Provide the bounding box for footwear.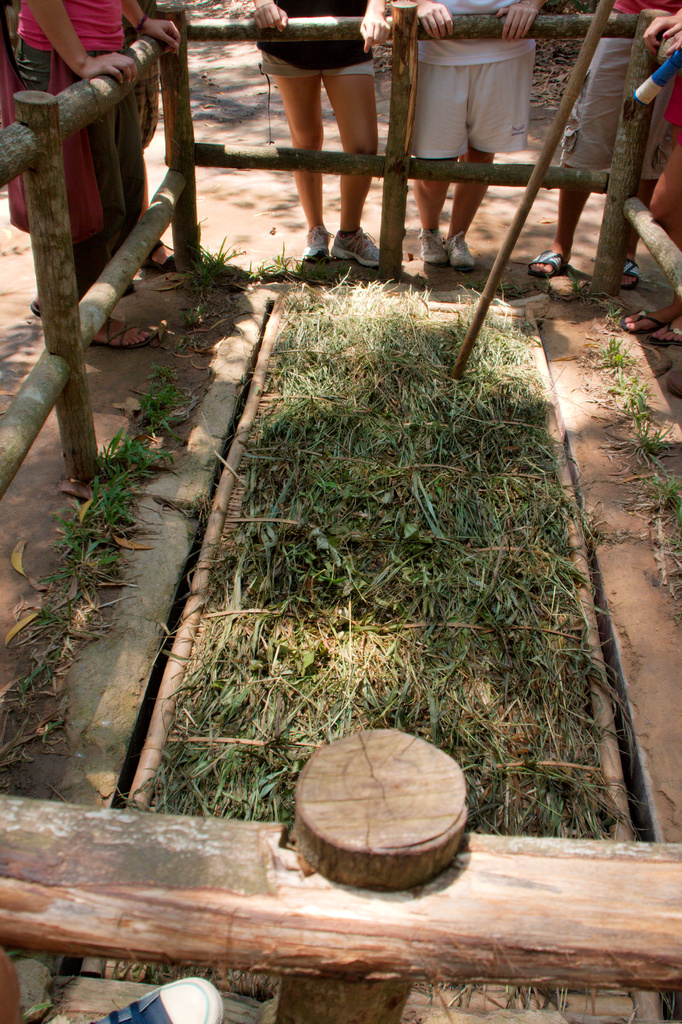
<region>655, 316, 681, 344</region>.
